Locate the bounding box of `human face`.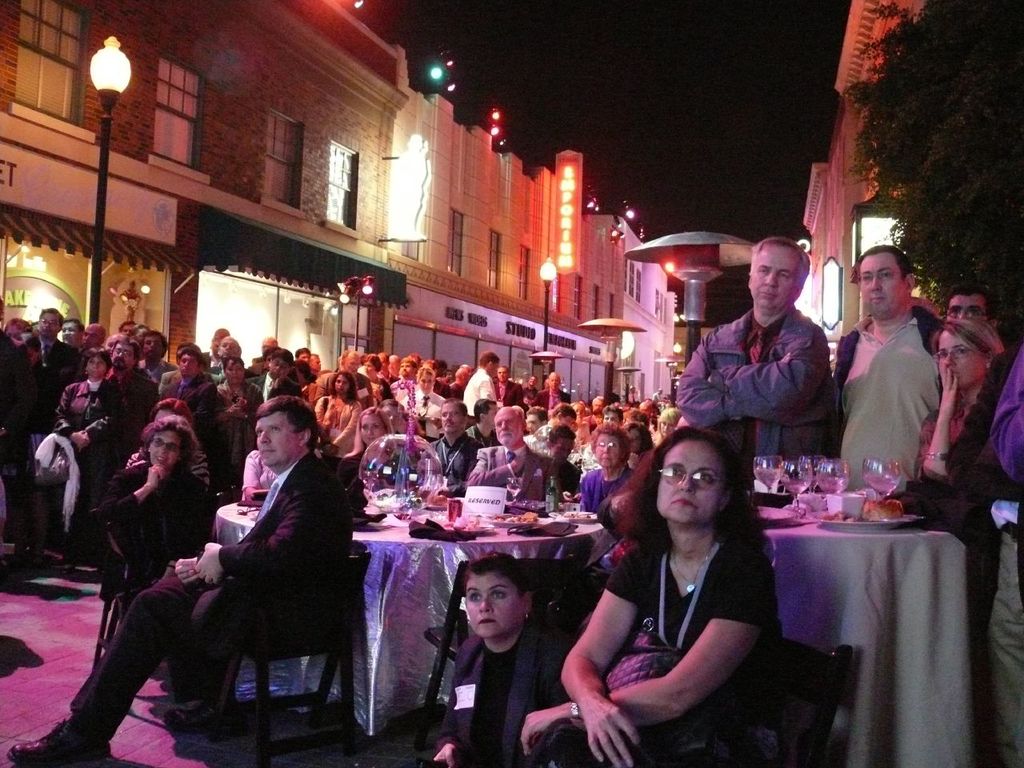
Bounding box: detection(388, 357, 393, 374).
